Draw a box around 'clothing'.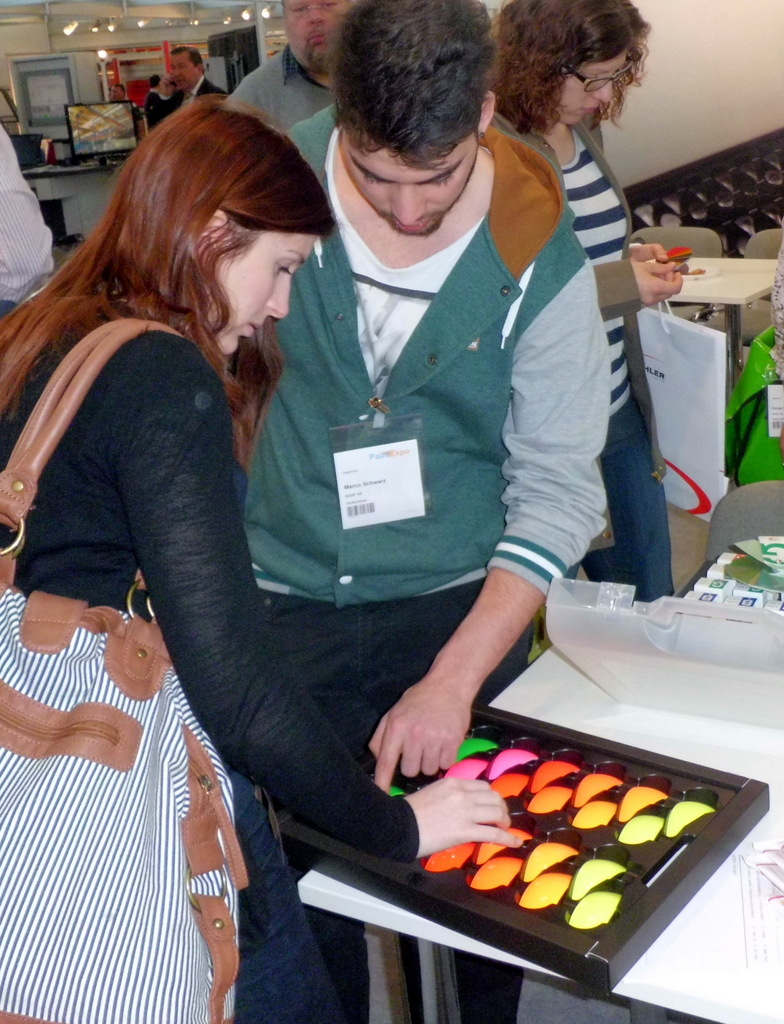
488/99/664/602.
